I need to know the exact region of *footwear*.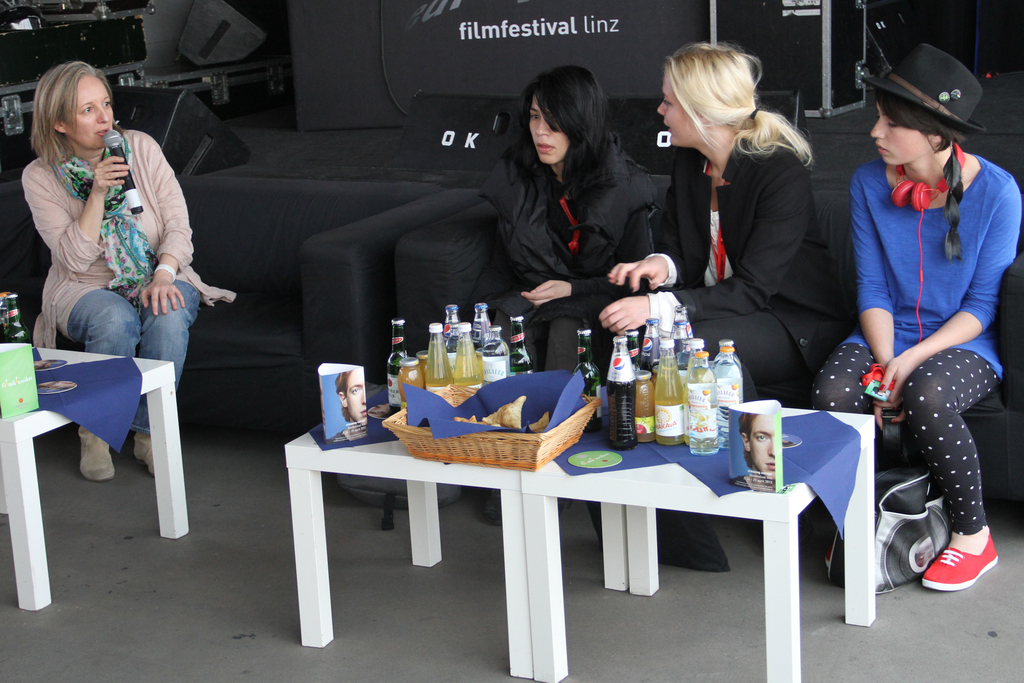
Region: 128:436:153:474.
